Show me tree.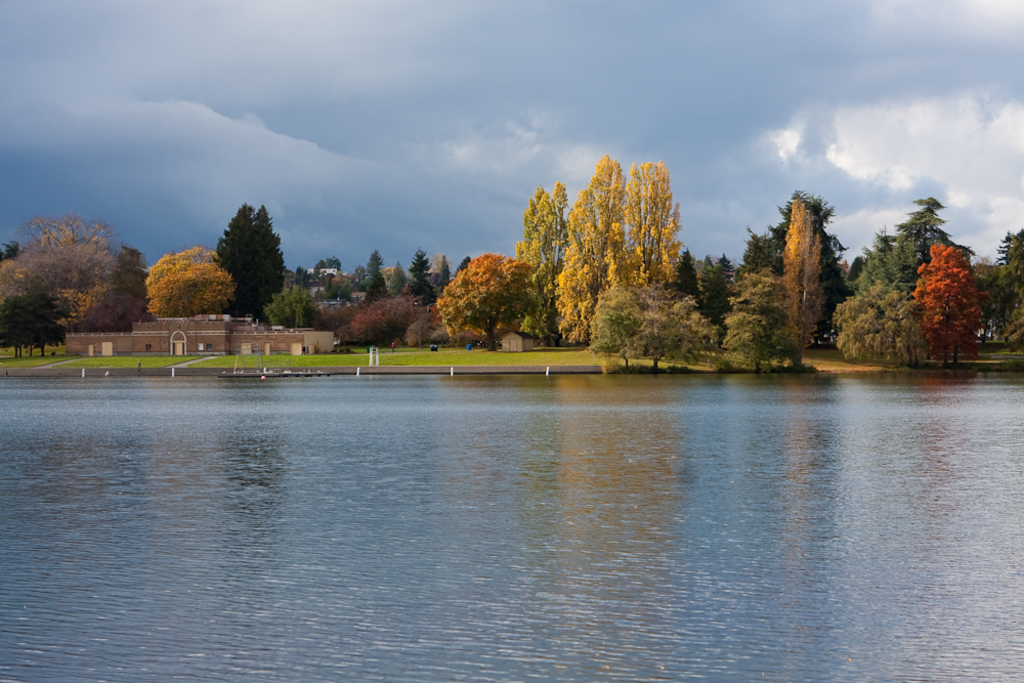
tree is here: rect(621, 282, 718, 365).
